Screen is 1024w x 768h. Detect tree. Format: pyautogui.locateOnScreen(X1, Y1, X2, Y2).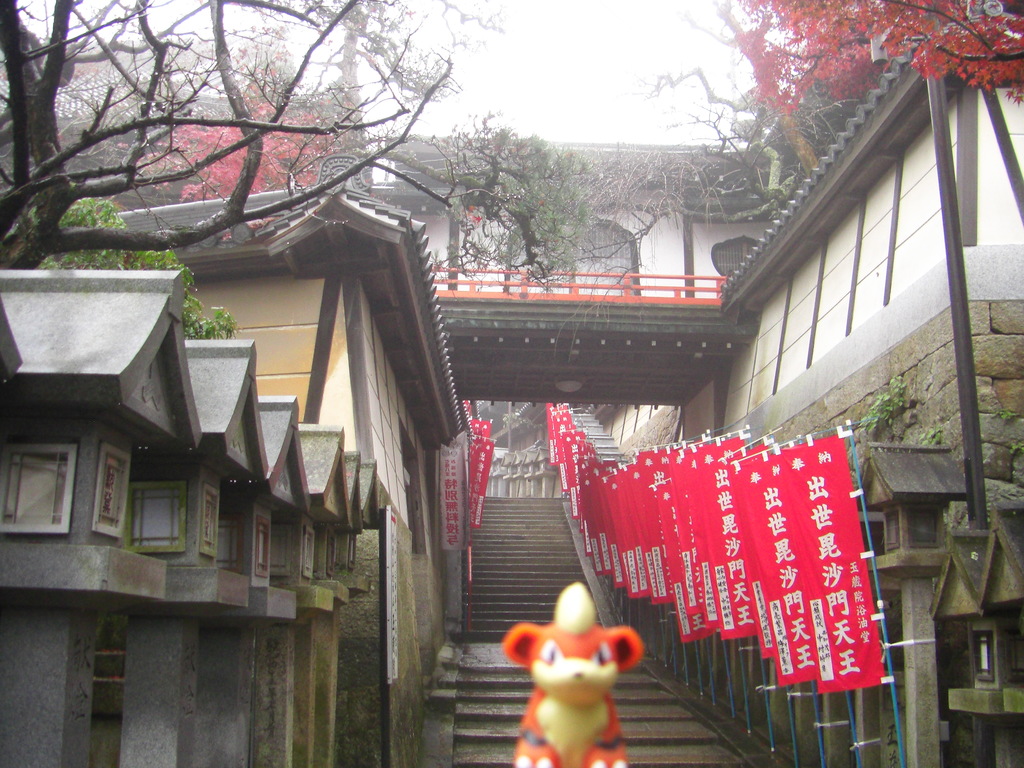
pyautogui.locateOnScreen(678, 0, 1023, 114).
